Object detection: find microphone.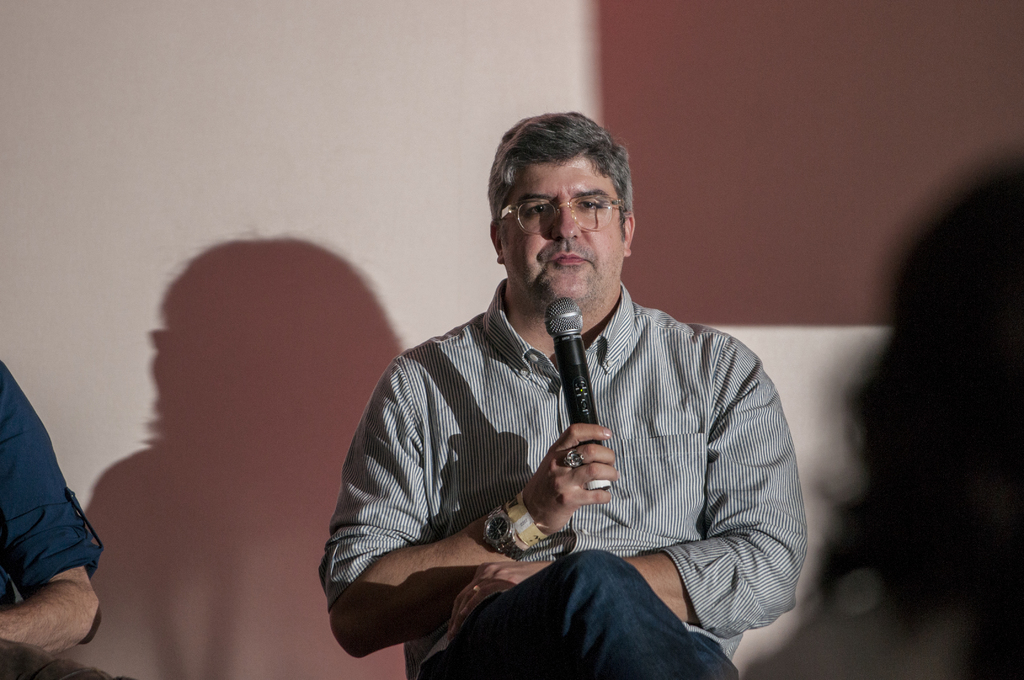
{"x1": 544, "y1": 302, "x2": 614, "y2": 489}.
